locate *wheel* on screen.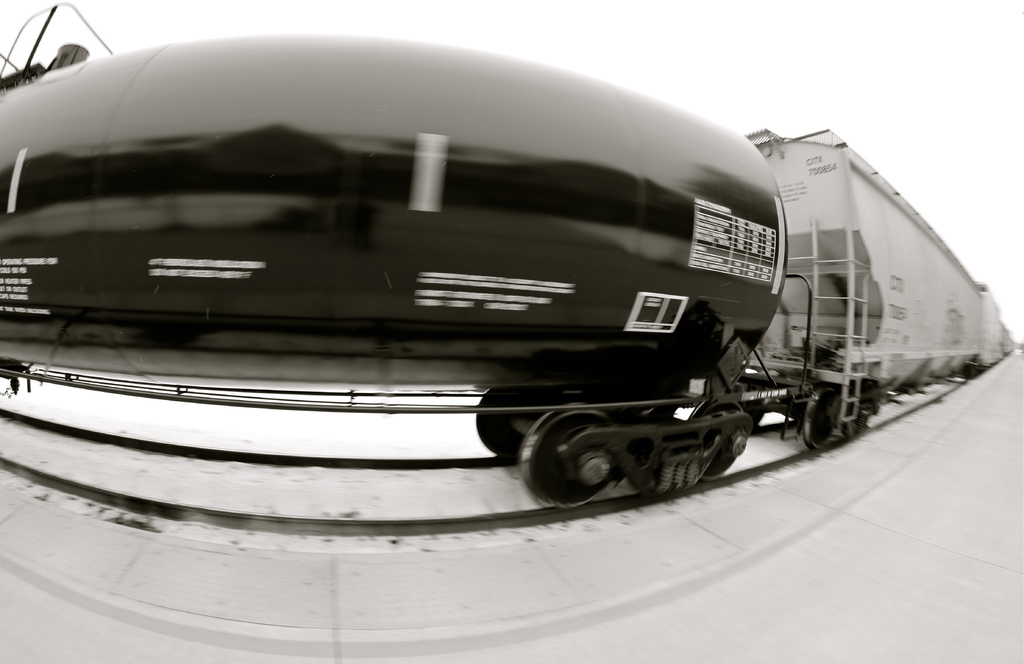
On screen at [left=797, top=384, right=840, bottom=447].
